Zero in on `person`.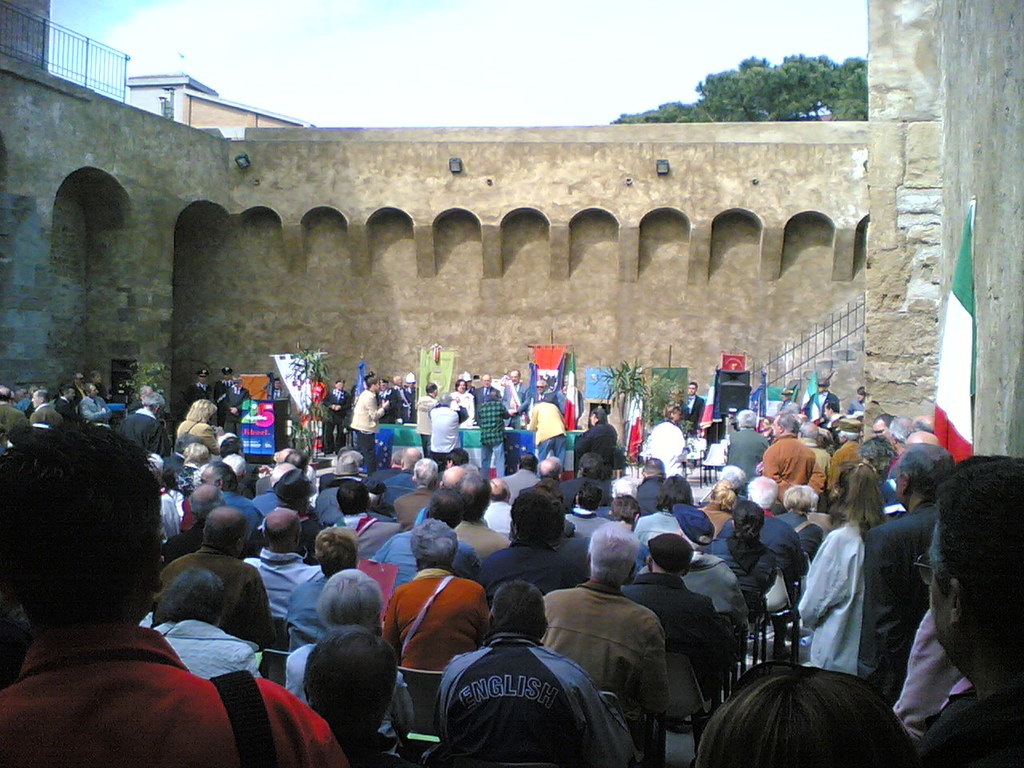
Zeroed in: [x1=918, y1=450, x2=1023, y2=767].
